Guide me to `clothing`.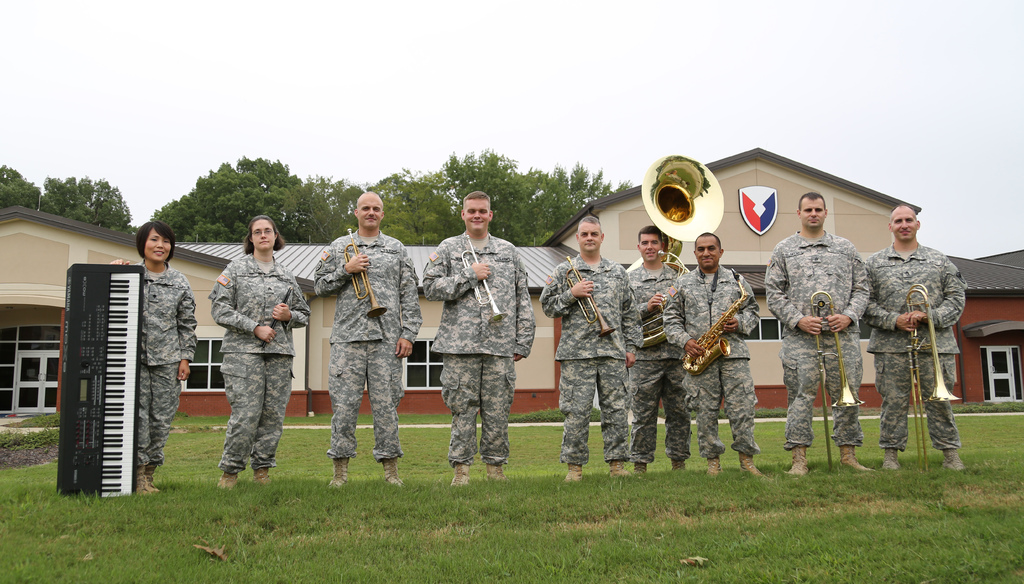
Guidance: 863:240:964:448.
